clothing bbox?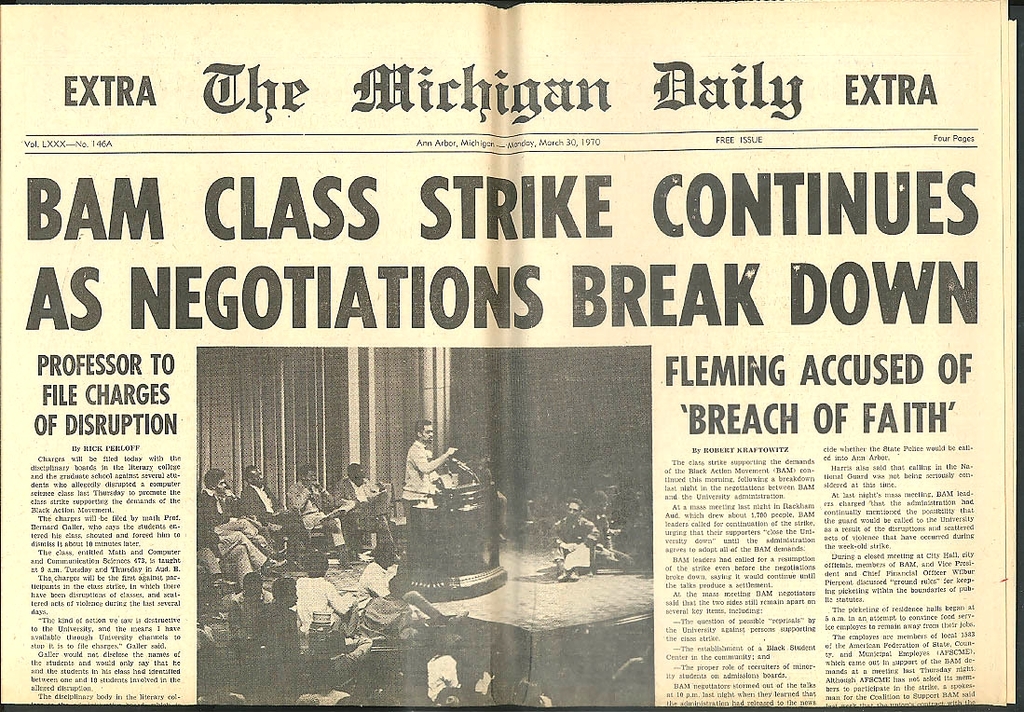
(x1=336, y1=472, x2=397, y2=554)
